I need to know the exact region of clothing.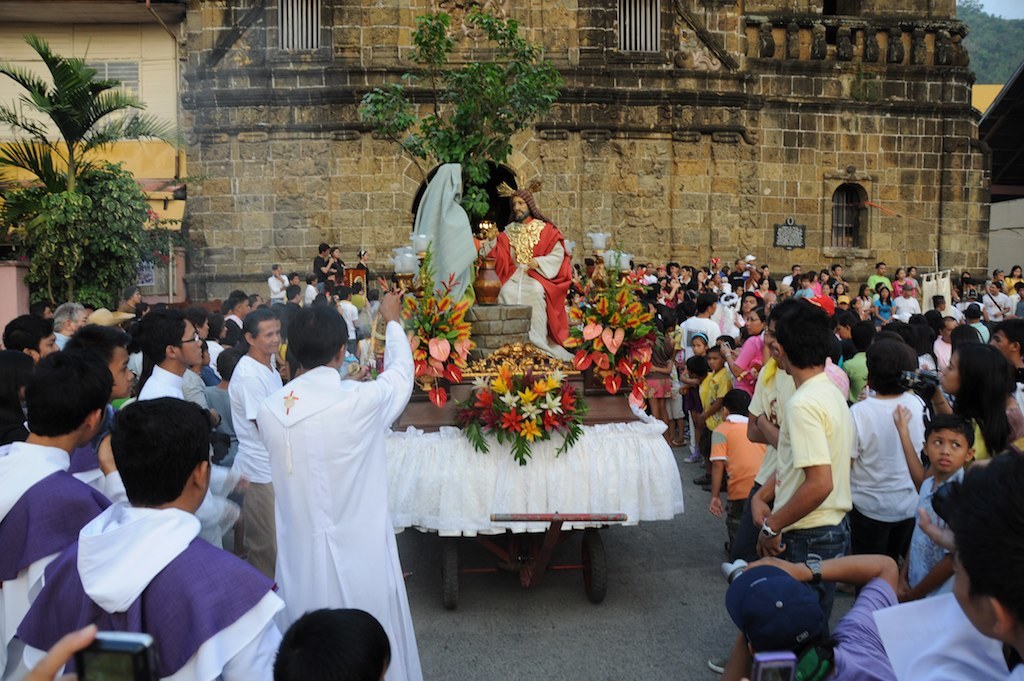
Region: box=[502, 218, 572, 360].
